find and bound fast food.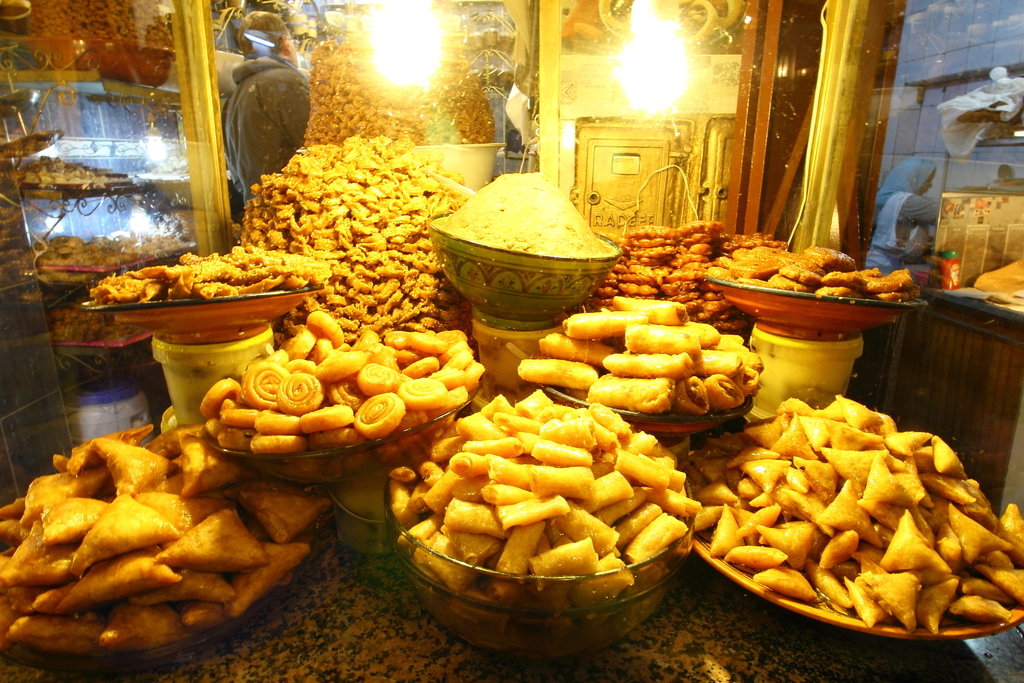
Bound: (934,435,968,480).
